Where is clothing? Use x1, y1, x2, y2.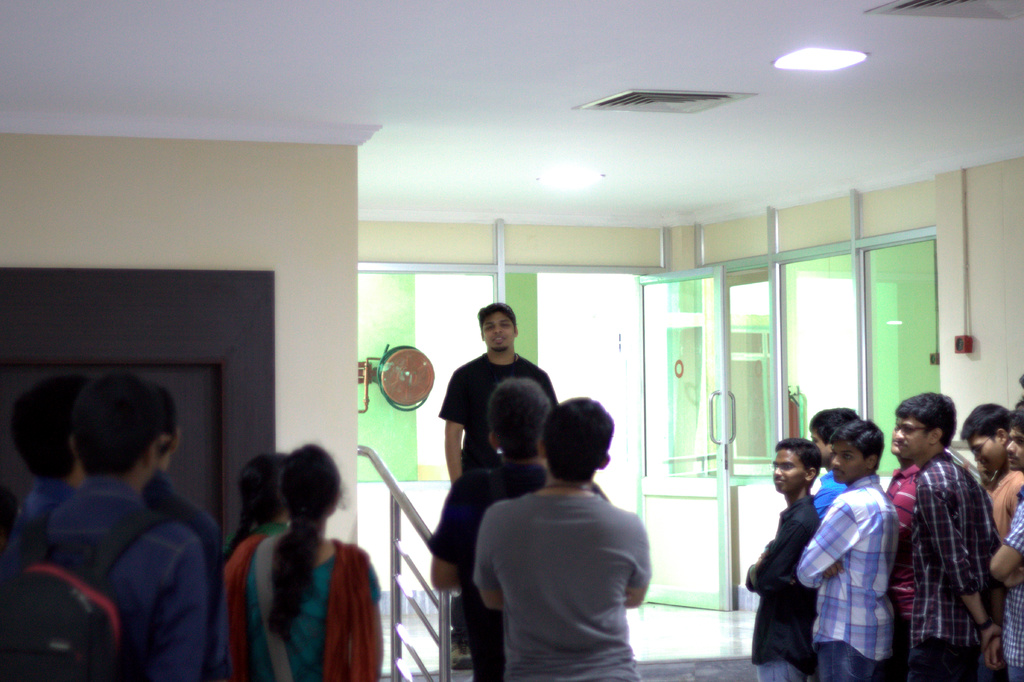
989, 463, 1021, 544.
